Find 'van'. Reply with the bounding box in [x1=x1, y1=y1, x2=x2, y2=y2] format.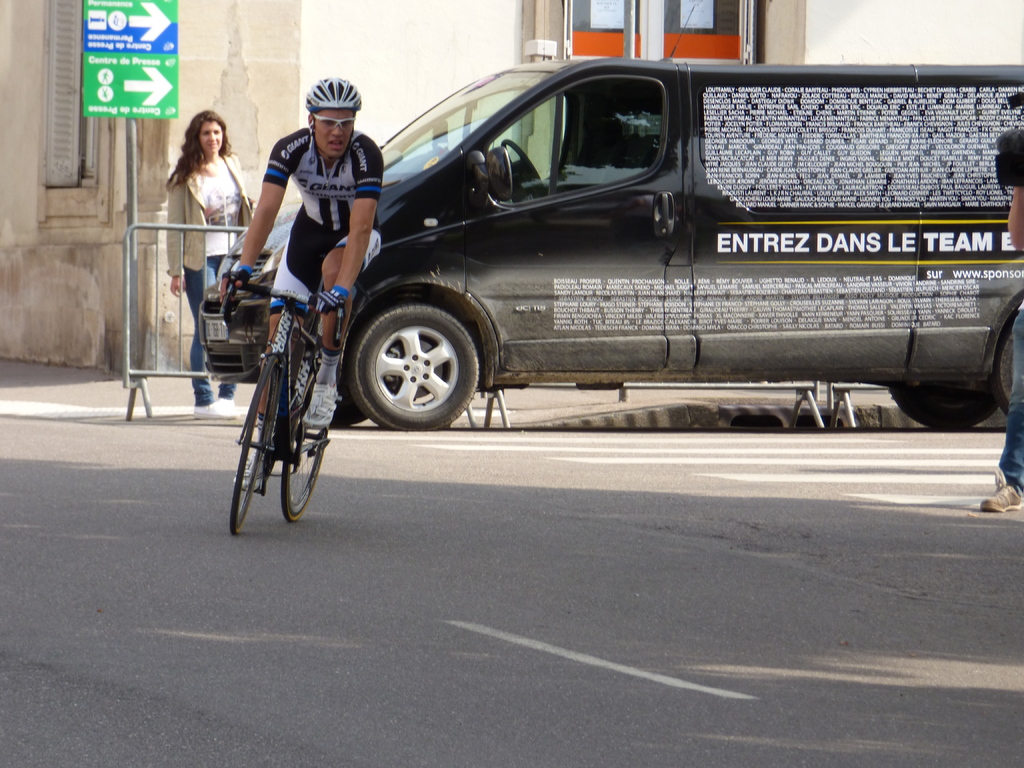
[x1=196, y1=1, x2=1023, y2=433].
